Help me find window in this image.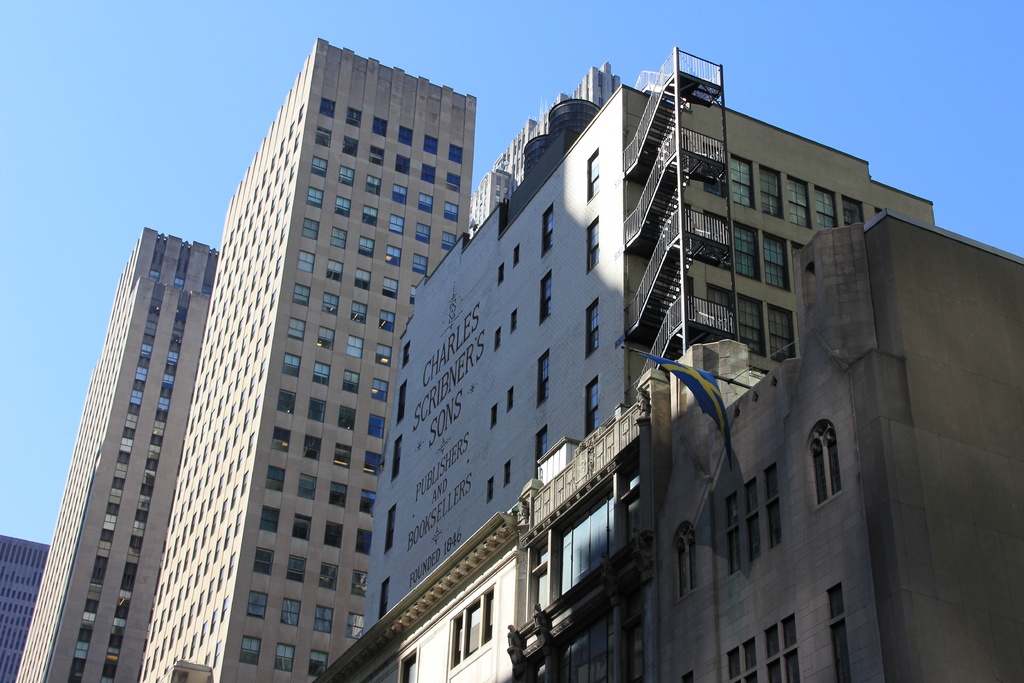
Found it: <box>483,475,495,497</box>.
